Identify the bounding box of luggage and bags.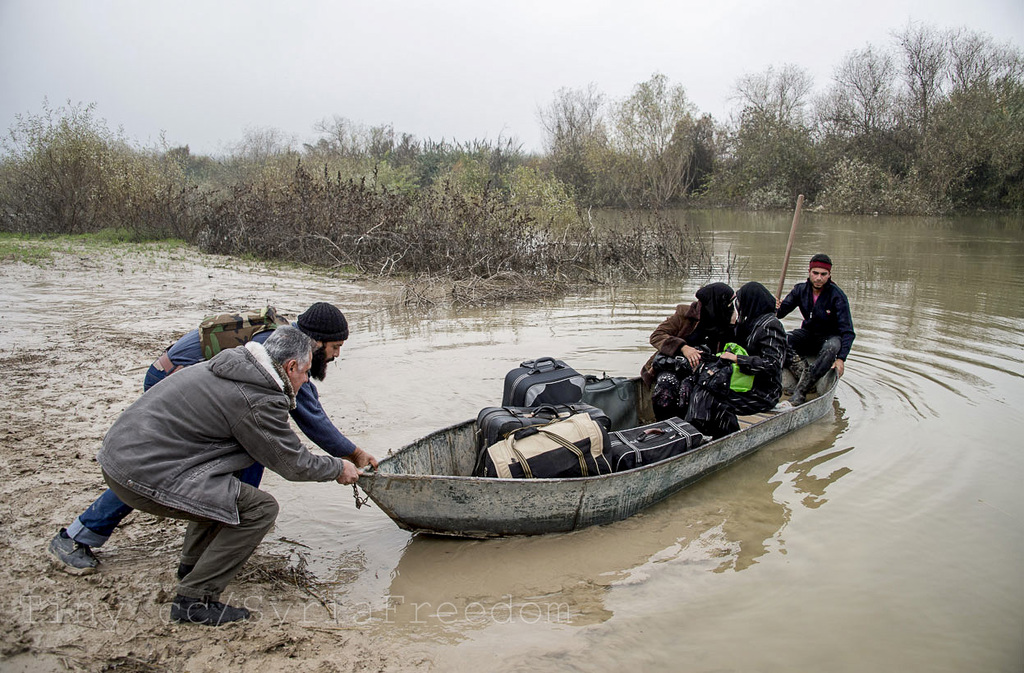
195 311 286 357.
